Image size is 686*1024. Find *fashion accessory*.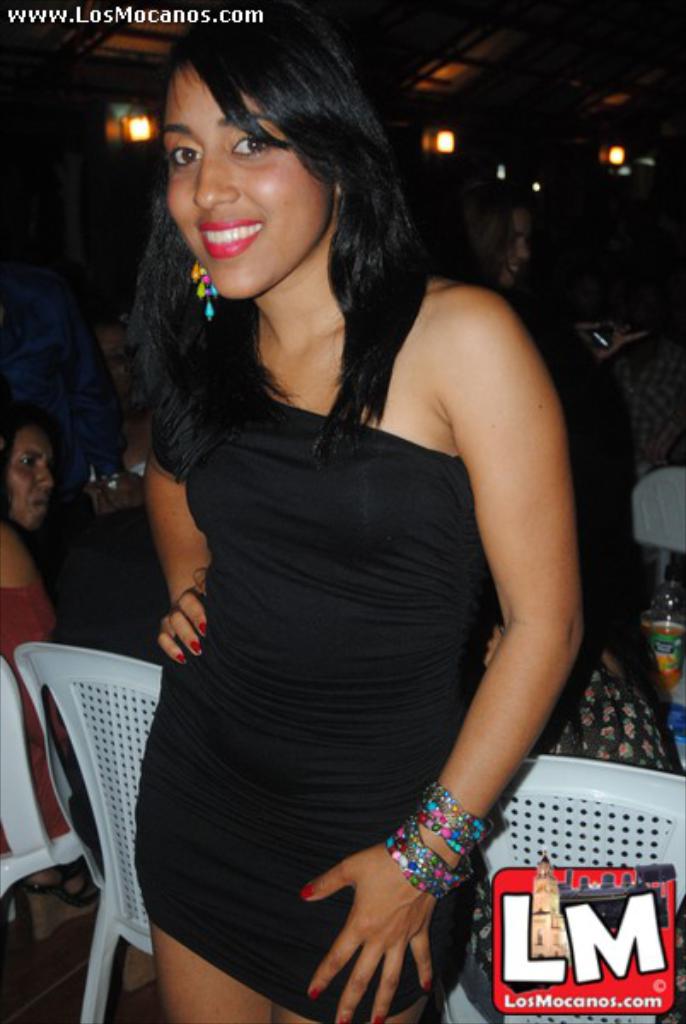
BBox(196, 618, 210, 633).
